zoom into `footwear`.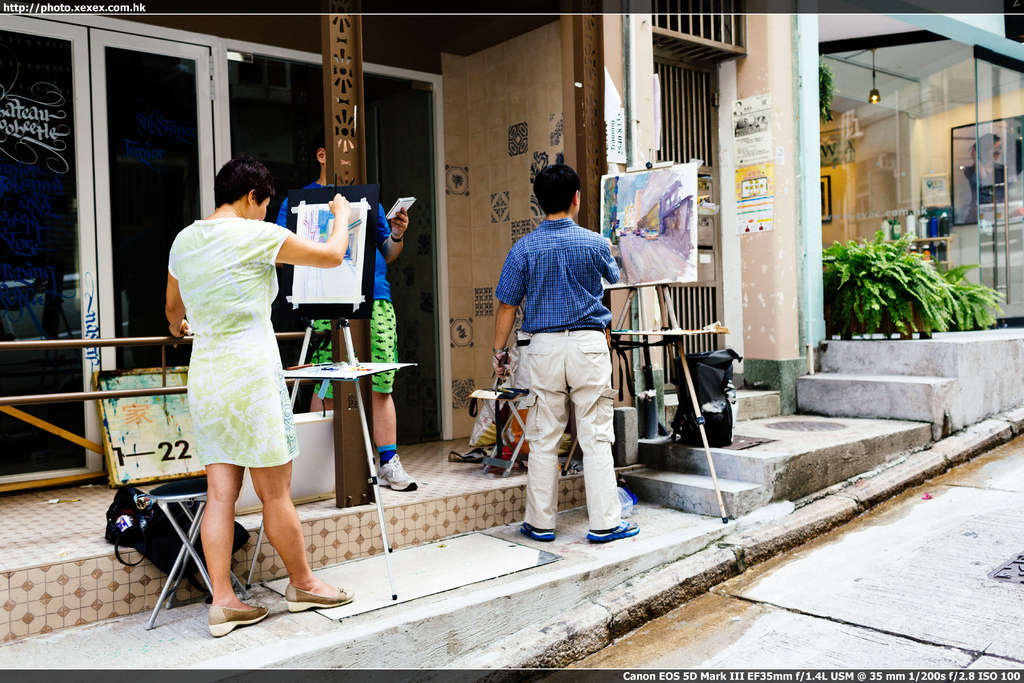
Zoom target: bbox(517, 527, 557, 547).
